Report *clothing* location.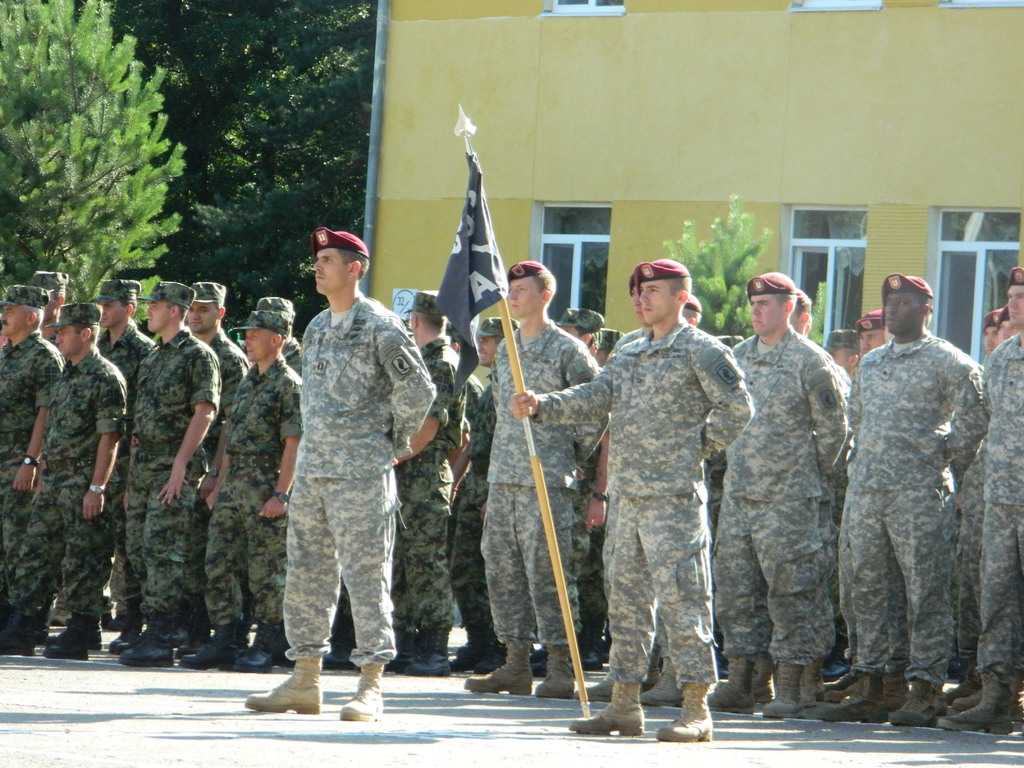
Report: rect(0, 330, 70, 617).
